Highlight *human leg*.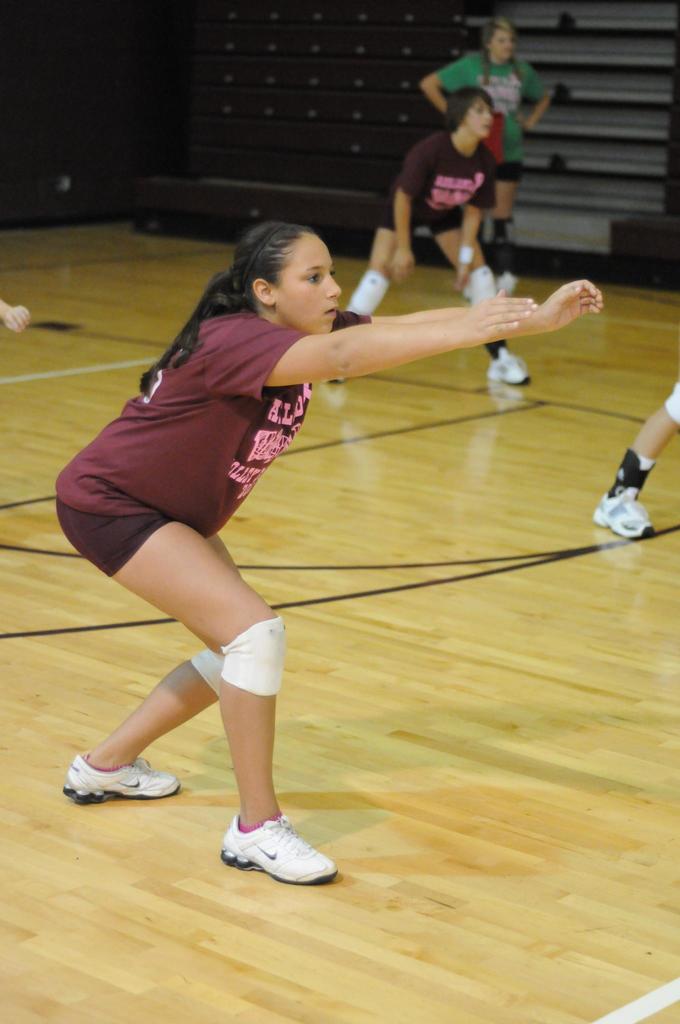
Highlighted region: rect(335, 204, 419, 330).
